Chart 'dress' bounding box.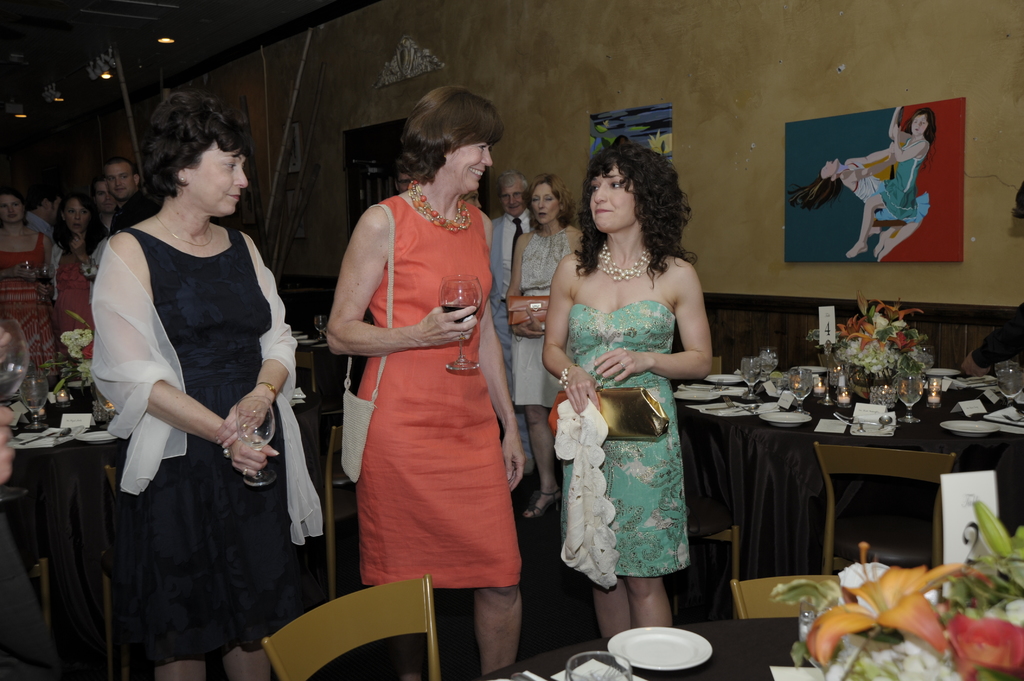
Charted: {"left": 348, "top": 190, "right": 529, "bottom": 594}.
